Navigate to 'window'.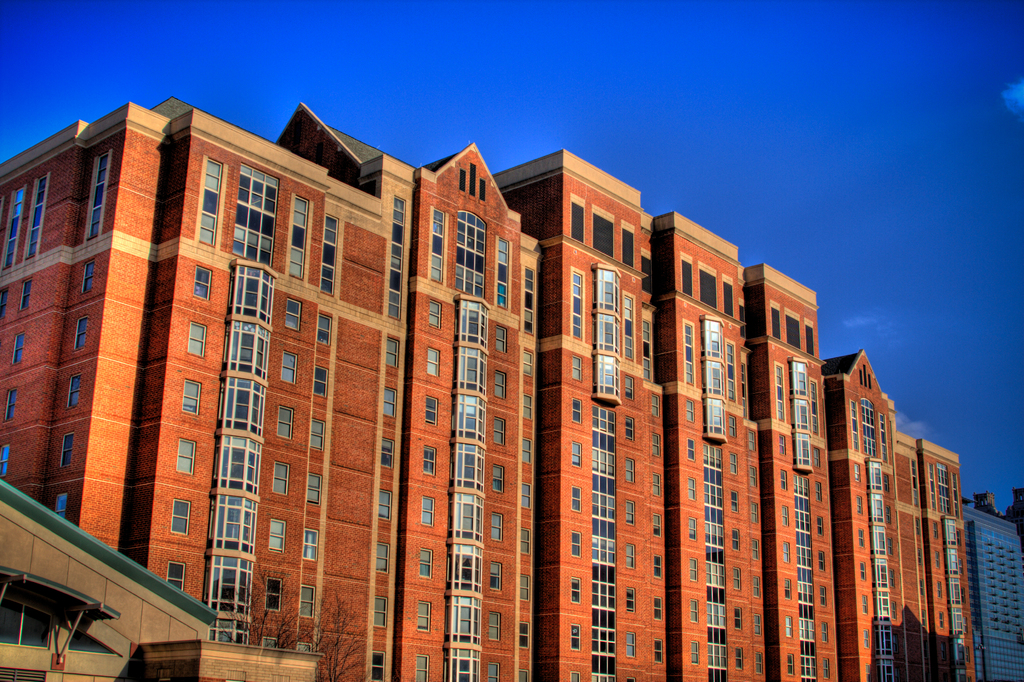
Navigation target: <region>788, 653, 795, 675</region>.
